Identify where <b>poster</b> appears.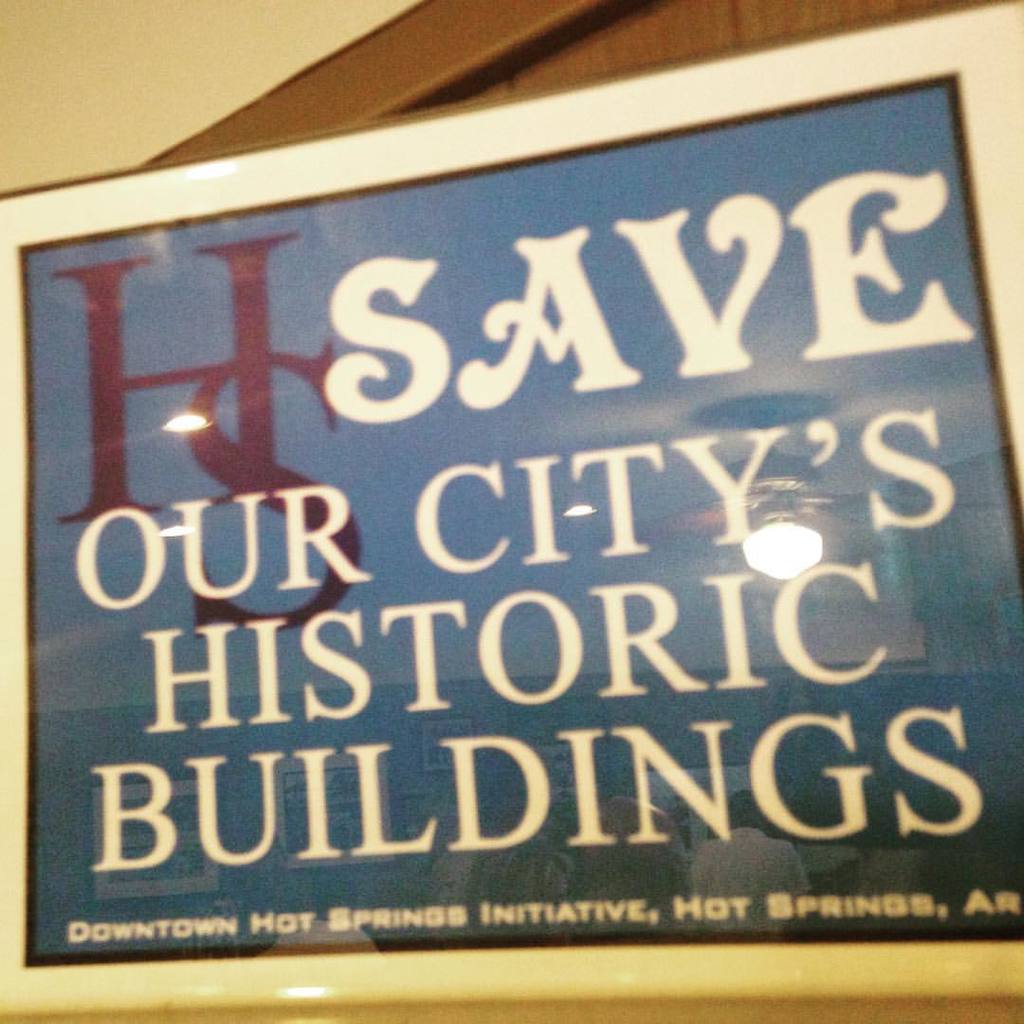
Appears at select_region(0, 0, 1023, 1023).
